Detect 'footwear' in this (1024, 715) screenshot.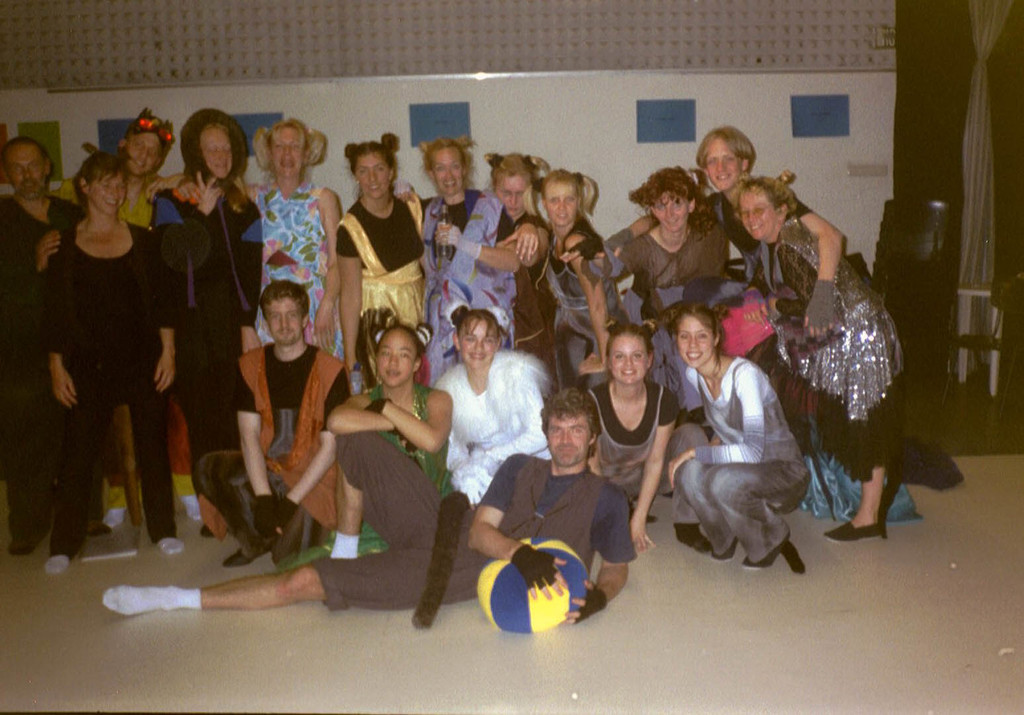
Detection: [155,533,187,562].
